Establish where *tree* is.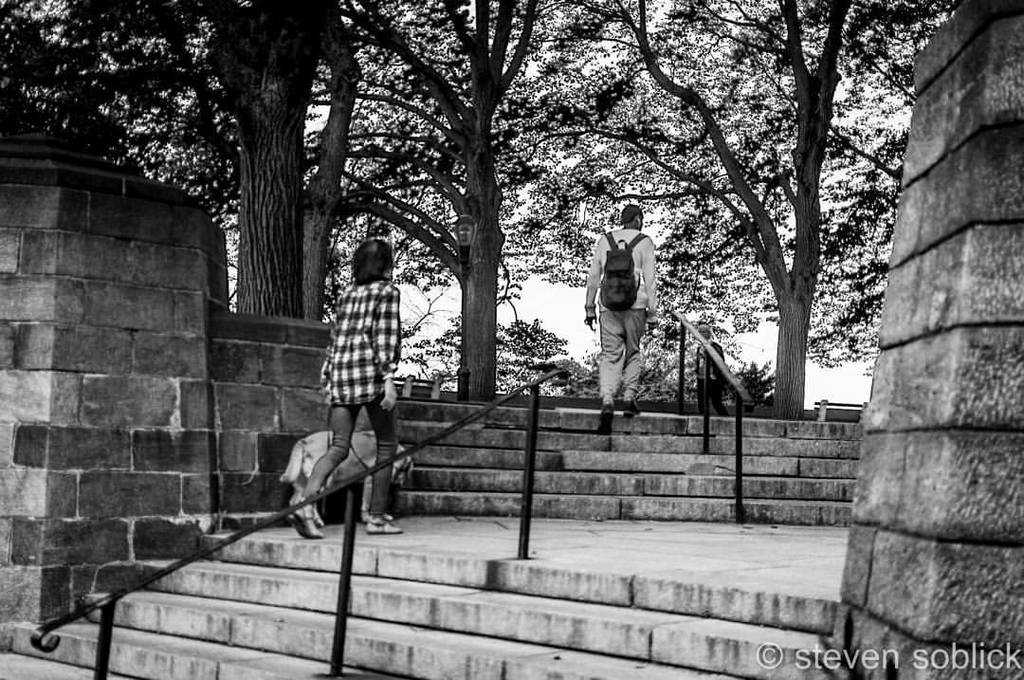
Established at x1=859, y1=0, x2=991, y2=411.
